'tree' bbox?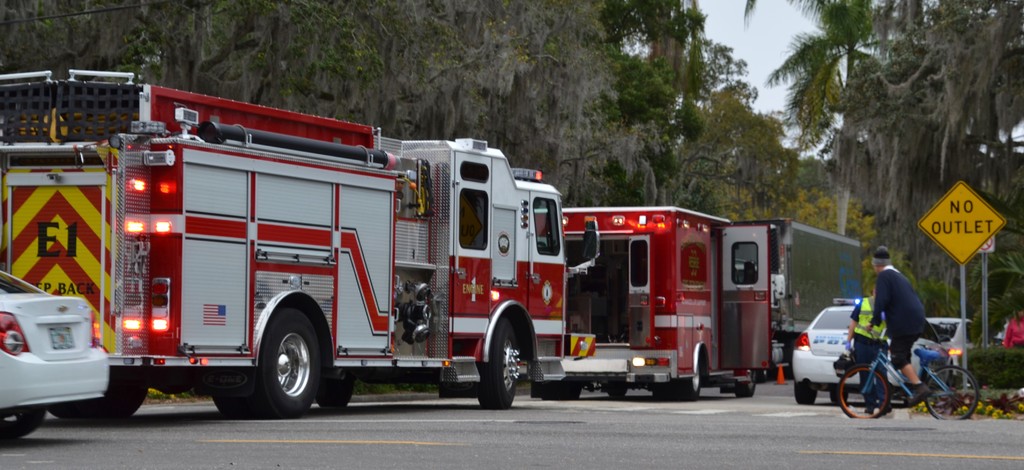
box=[764, 0, 909, 141]
